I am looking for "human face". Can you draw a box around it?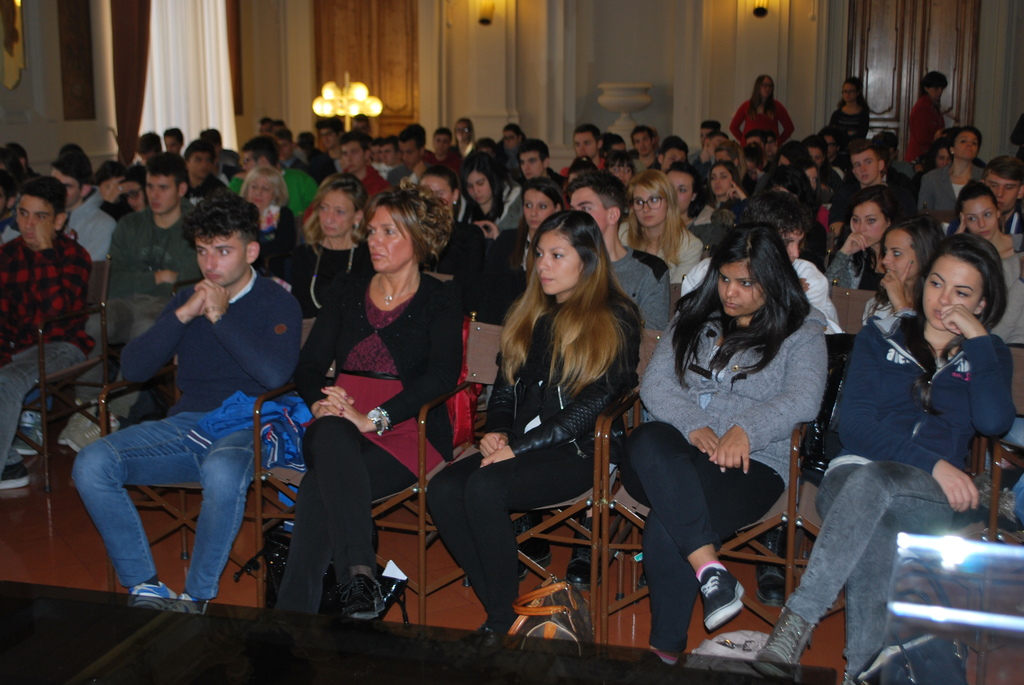
Sure, the bounding box is [left=952, top=130, right=975, bottom=158].
